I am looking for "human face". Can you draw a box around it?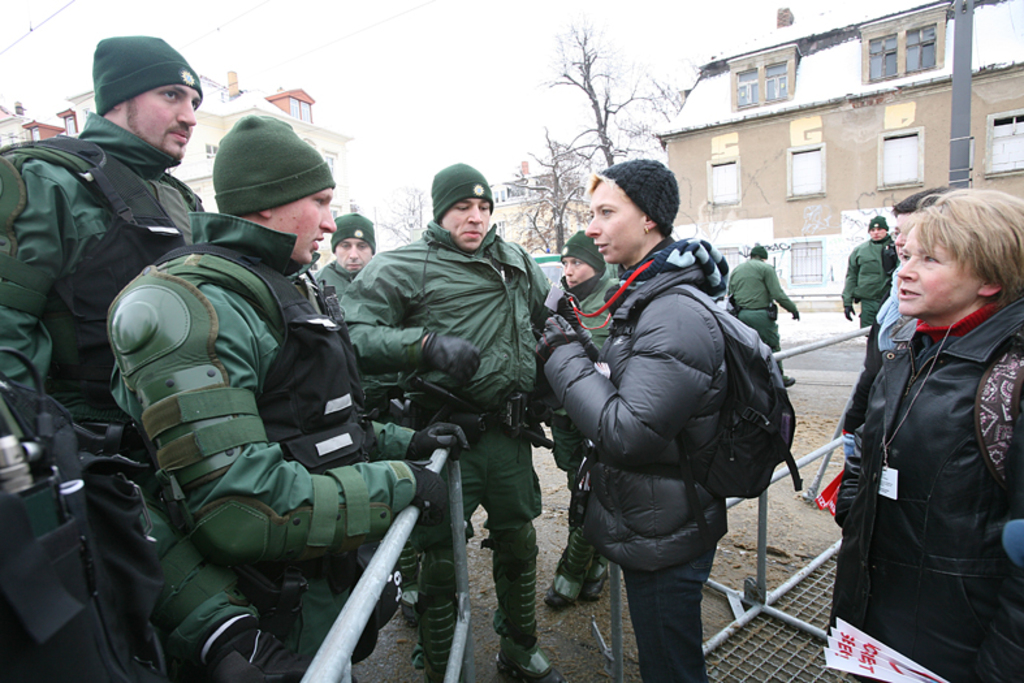
Sure, the bounding box is 895 226 976 315.
